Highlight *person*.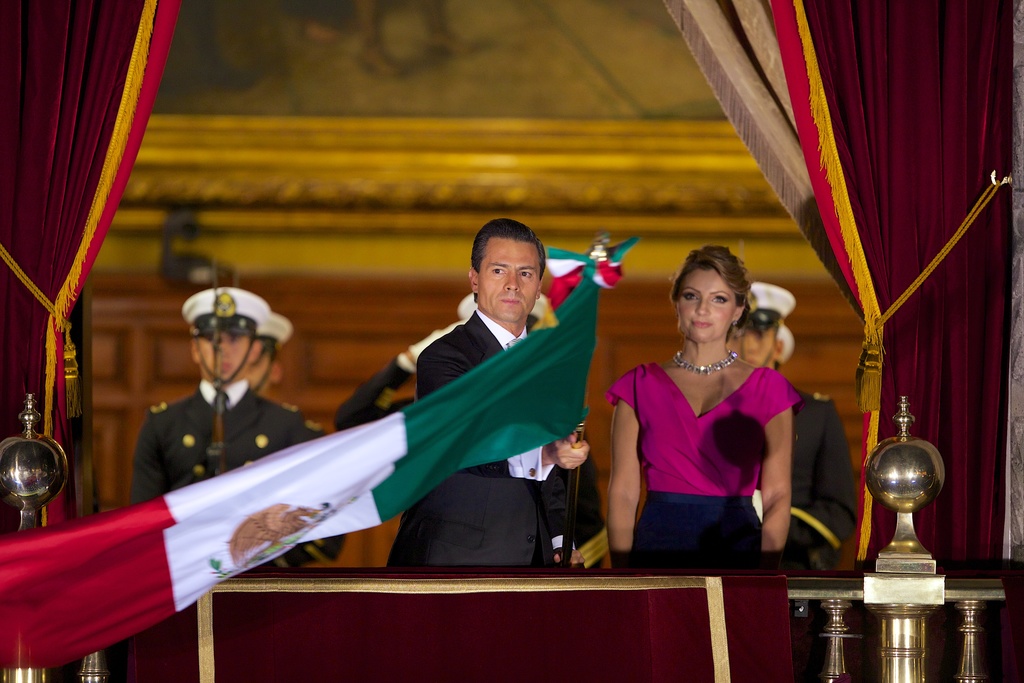
Highlighted region: Rect(606, 241, 804, 568).
